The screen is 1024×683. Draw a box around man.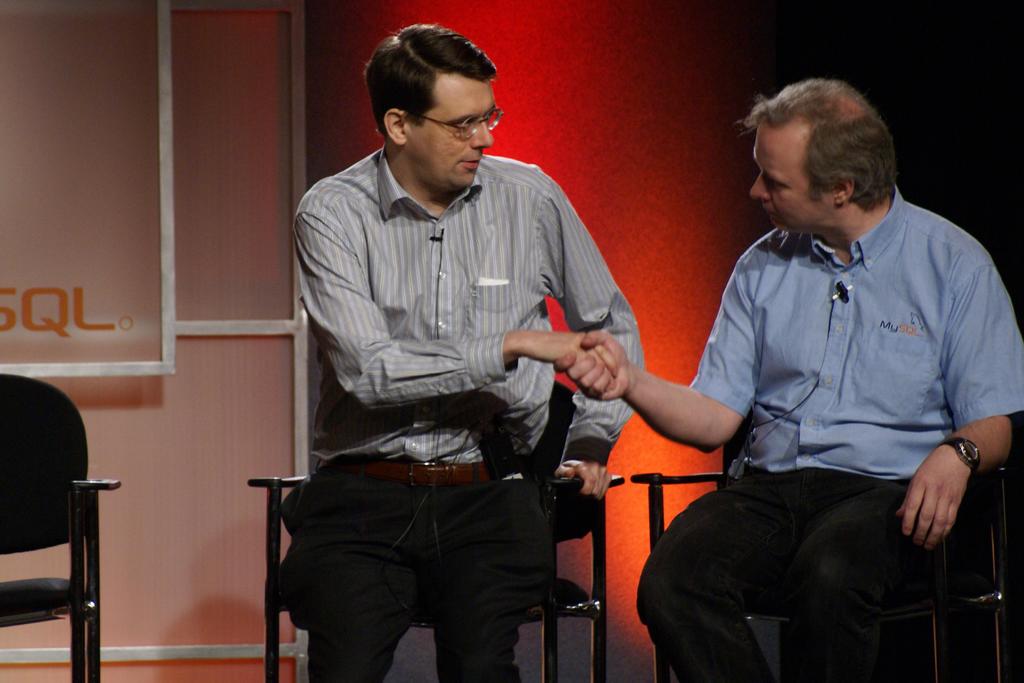
557, 80, 1023, 682.
